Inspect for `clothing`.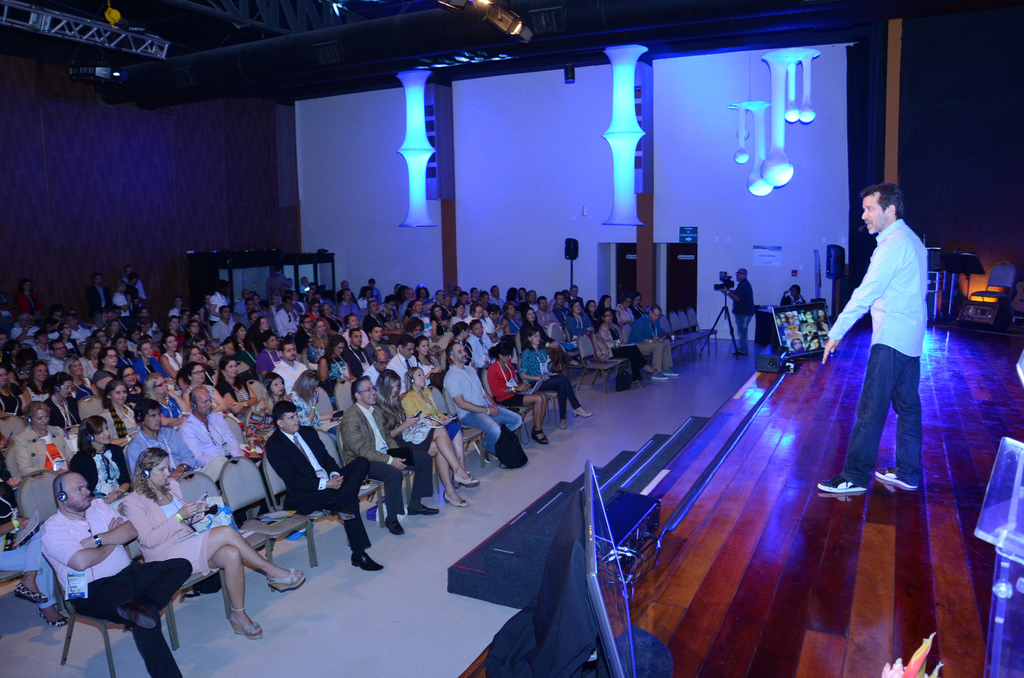
Inspection: (left=340, top=392, right=442, bottom=523).
